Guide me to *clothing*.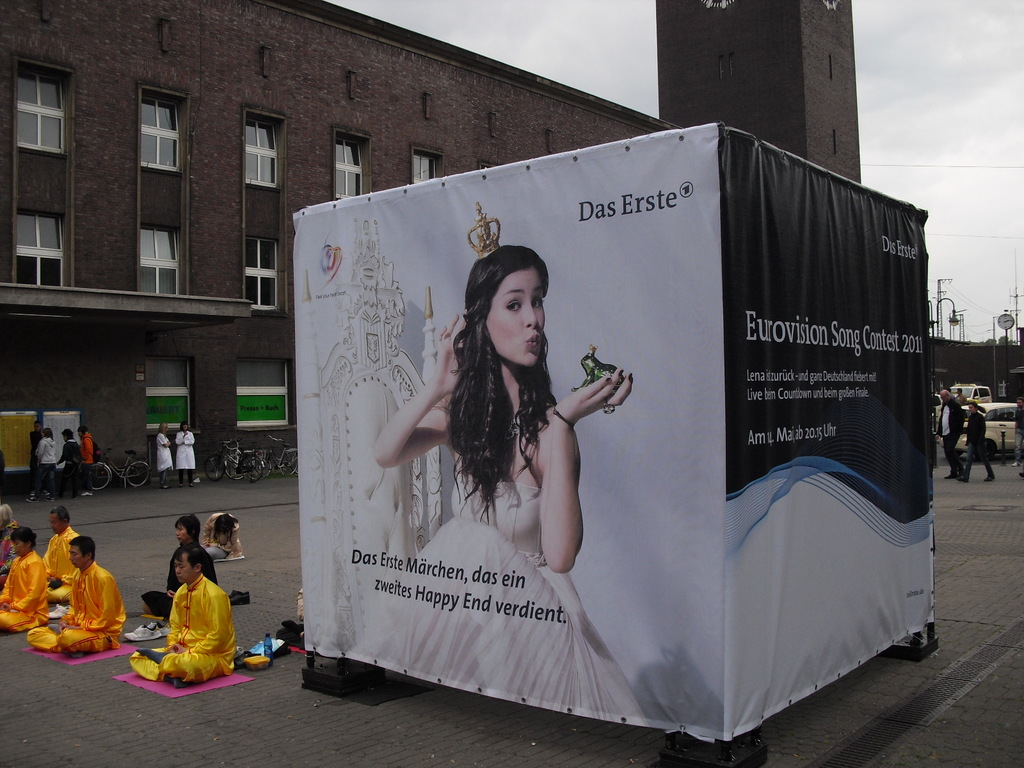
Guidance: select_region(0, 521, 20, 577).
